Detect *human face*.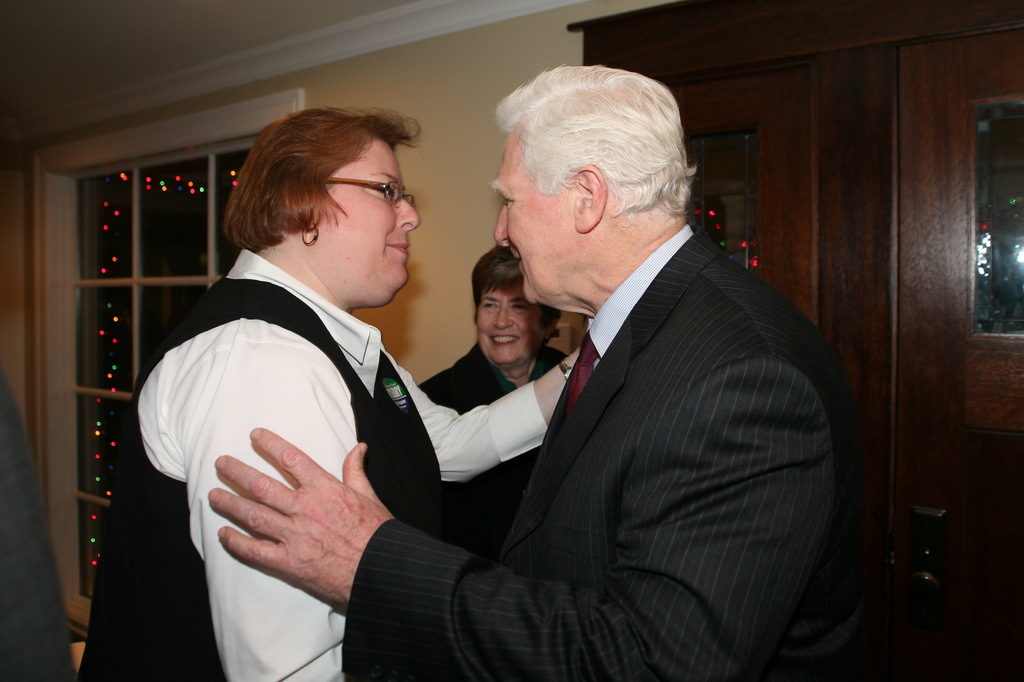
Detected at select_region(326, 139, 419, 294).
